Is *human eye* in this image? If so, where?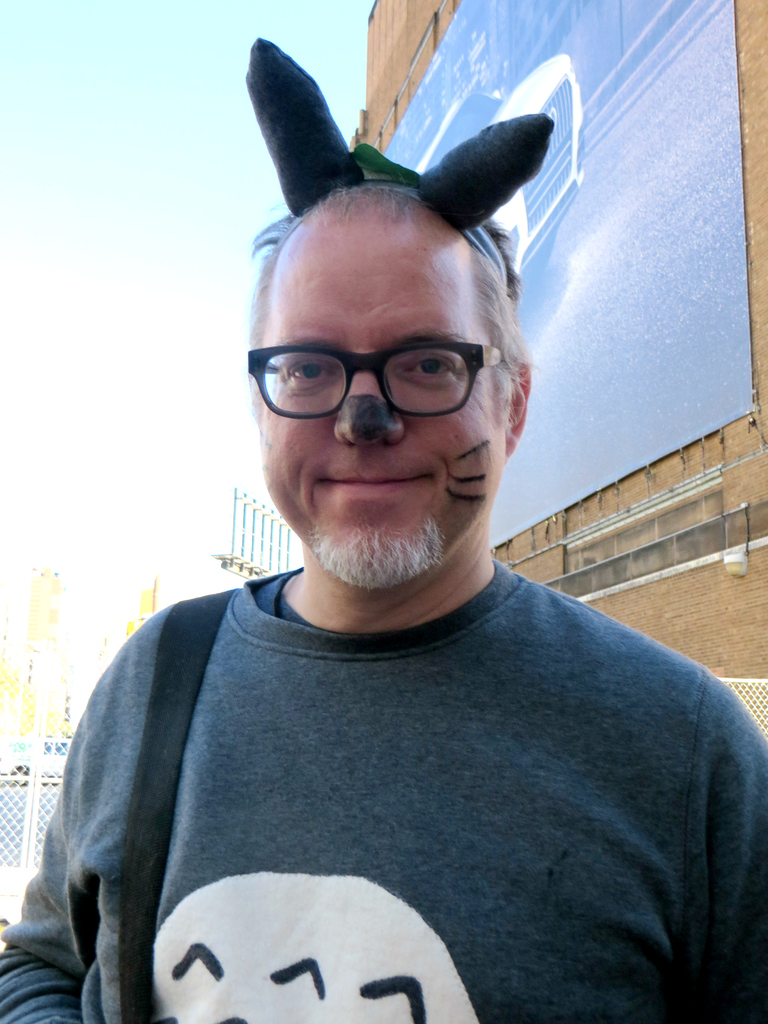
Yes, at l=282, t=355, r=335, b=388.
